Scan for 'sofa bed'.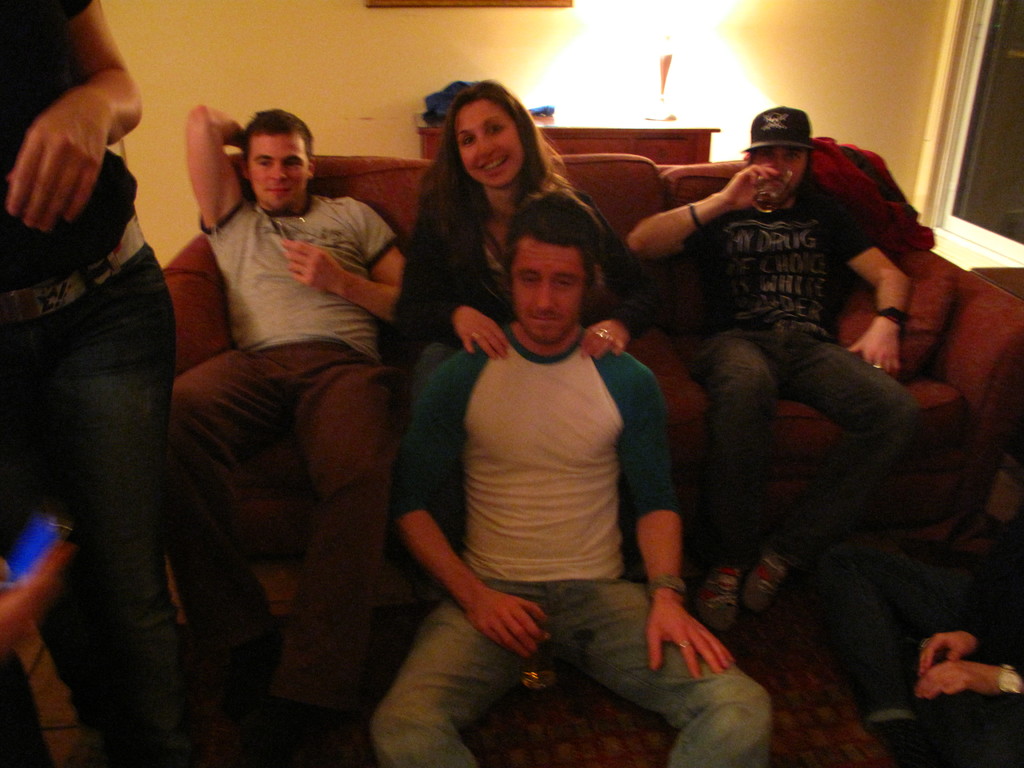
Scan result: <box>165,148,1023,516</box>.
